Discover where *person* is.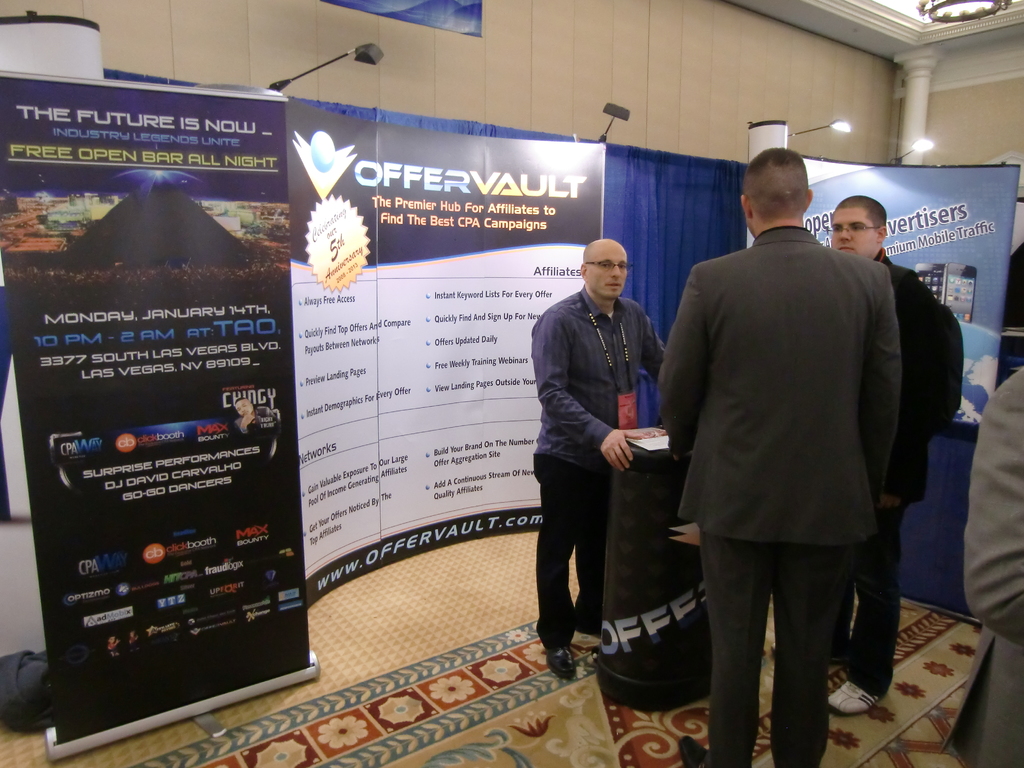
Discovered at l=943, t=353, r=1023, b=767.
